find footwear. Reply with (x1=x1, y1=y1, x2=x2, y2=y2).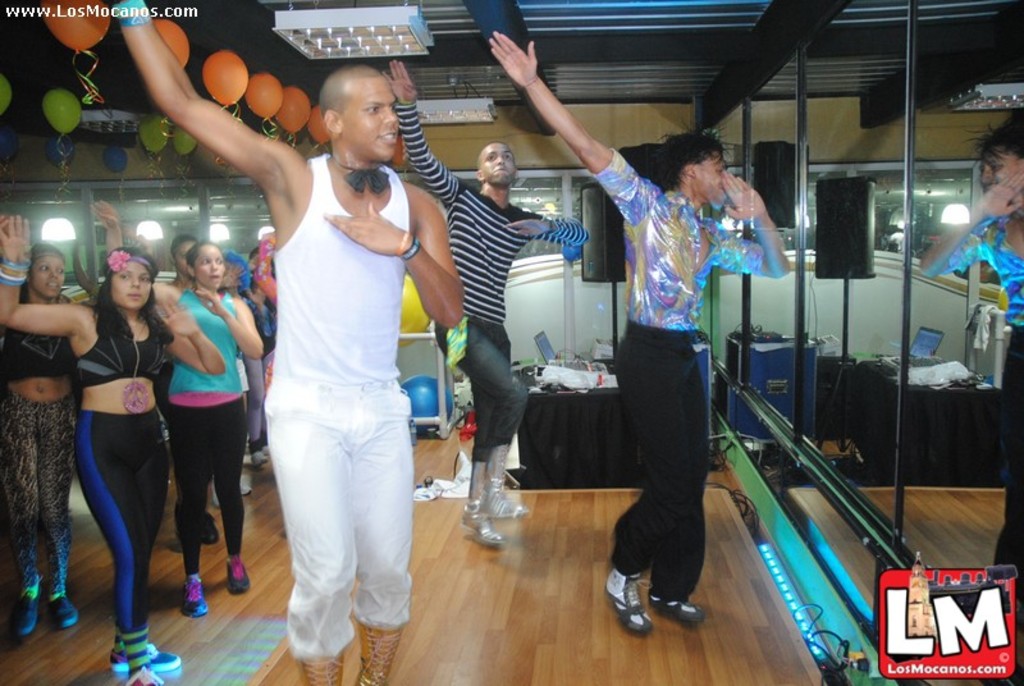
(x1=250, y1=449, x2=269, y2=472).
